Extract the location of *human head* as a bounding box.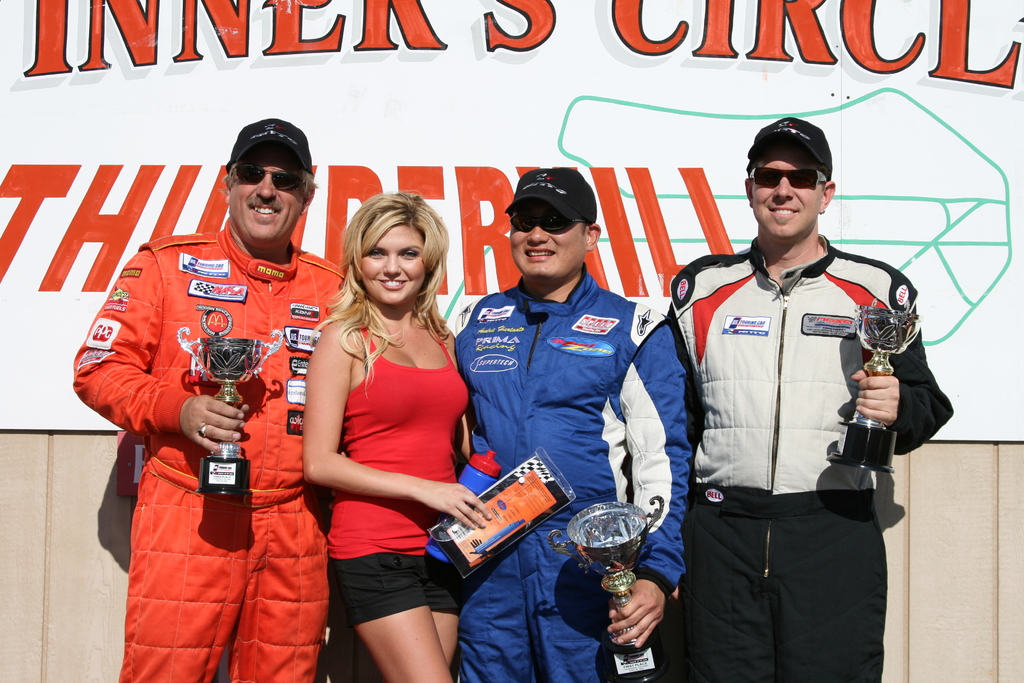
339/188/452/313.
